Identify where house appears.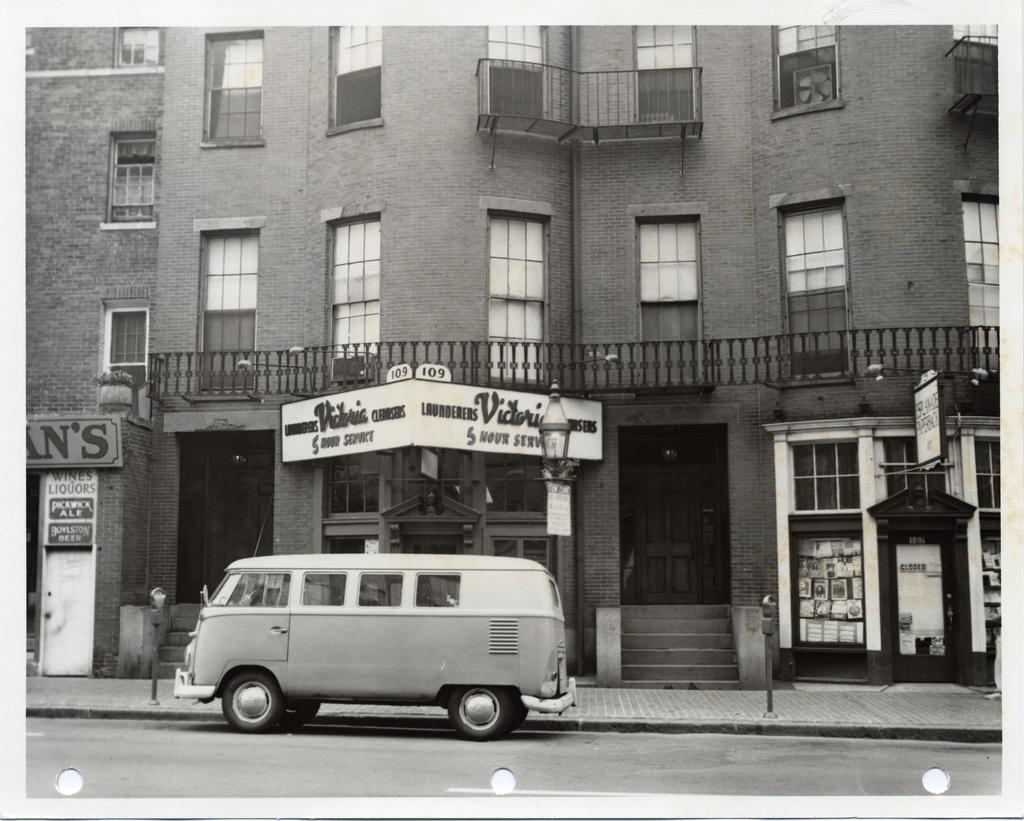
Appears at box(583, 21, 1014, 704).
